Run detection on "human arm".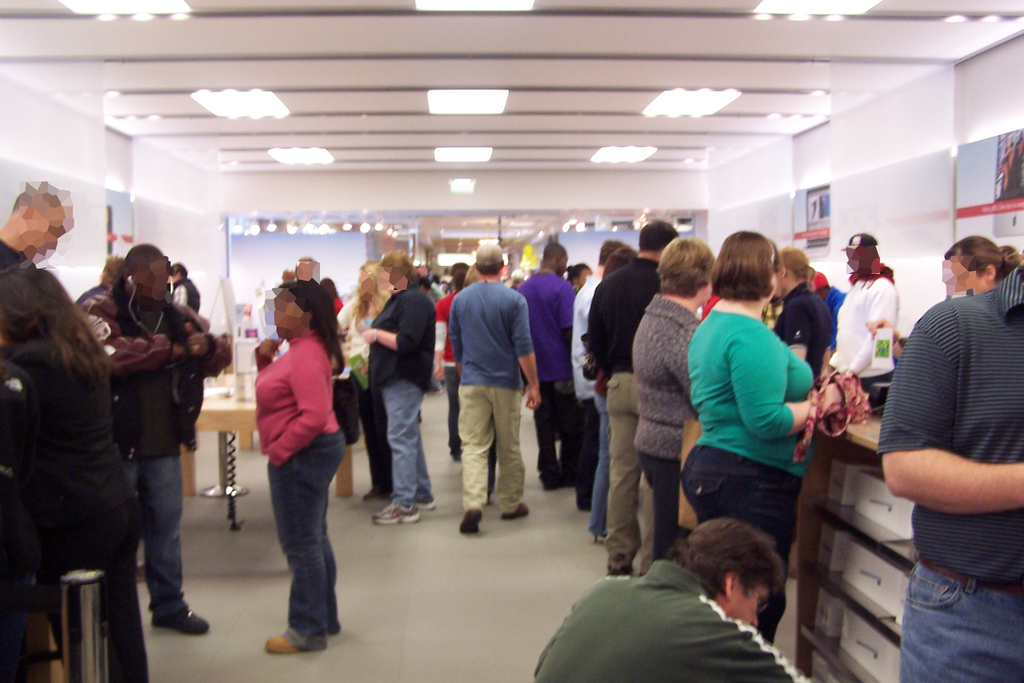
Result: select_region(556, 278, 576, 337).
